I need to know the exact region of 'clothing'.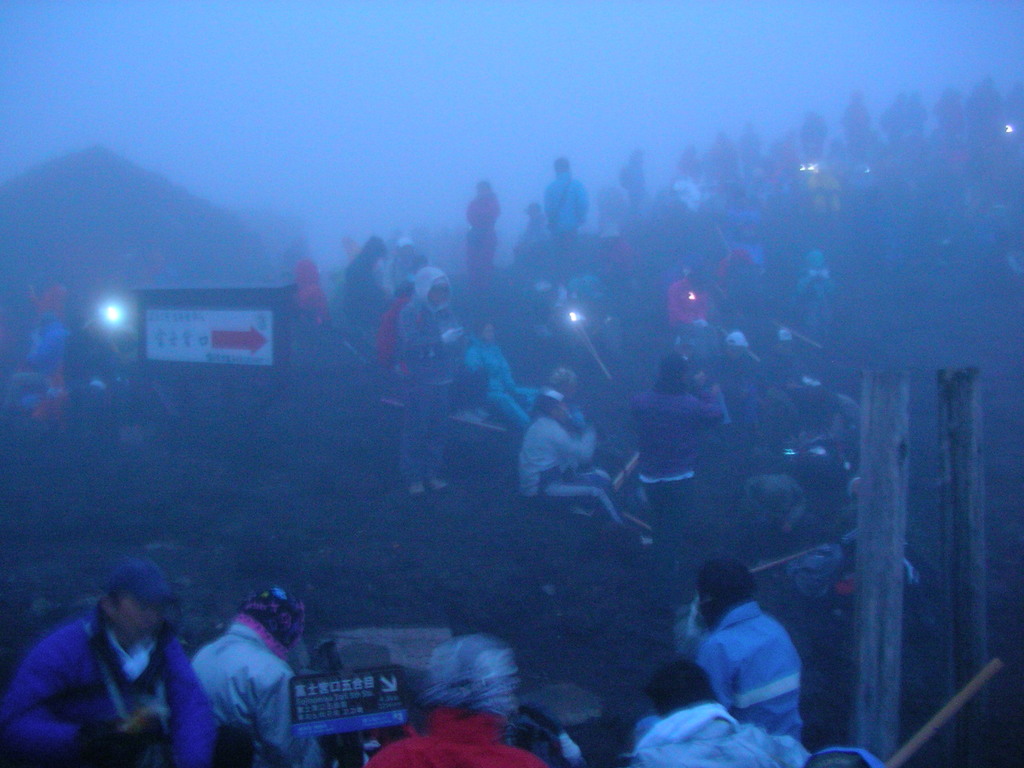
Region: (0,596,212,767).
